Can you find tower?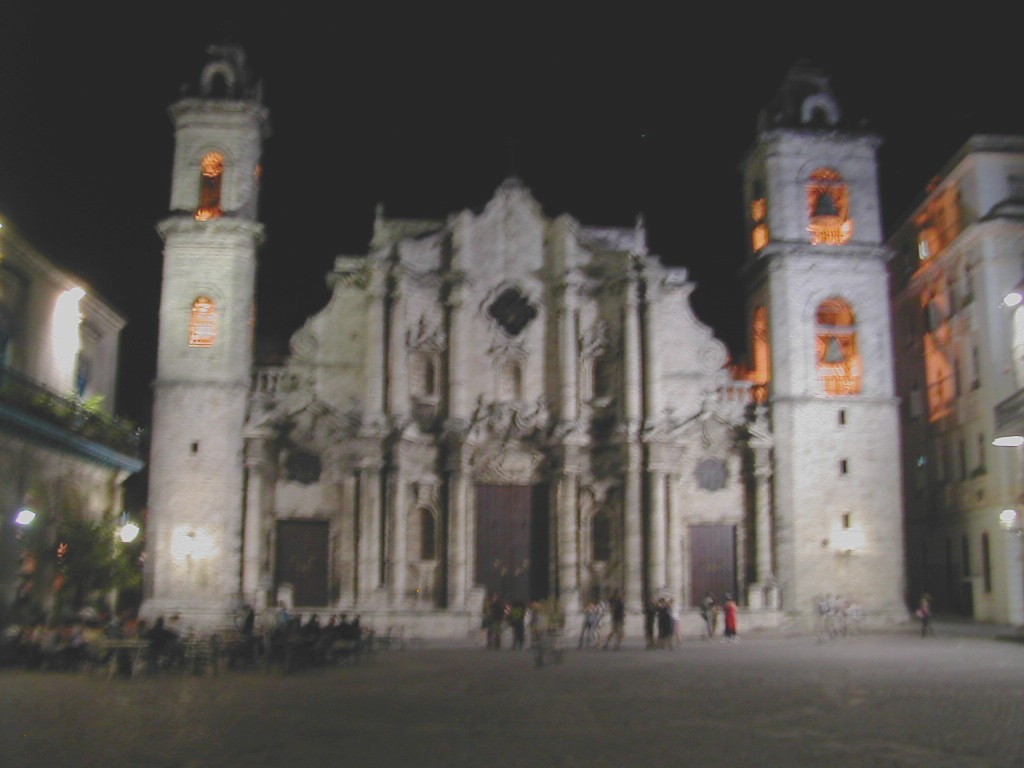
Yes, bounding box: (left=757, top=58, right=901, bottom=617).
